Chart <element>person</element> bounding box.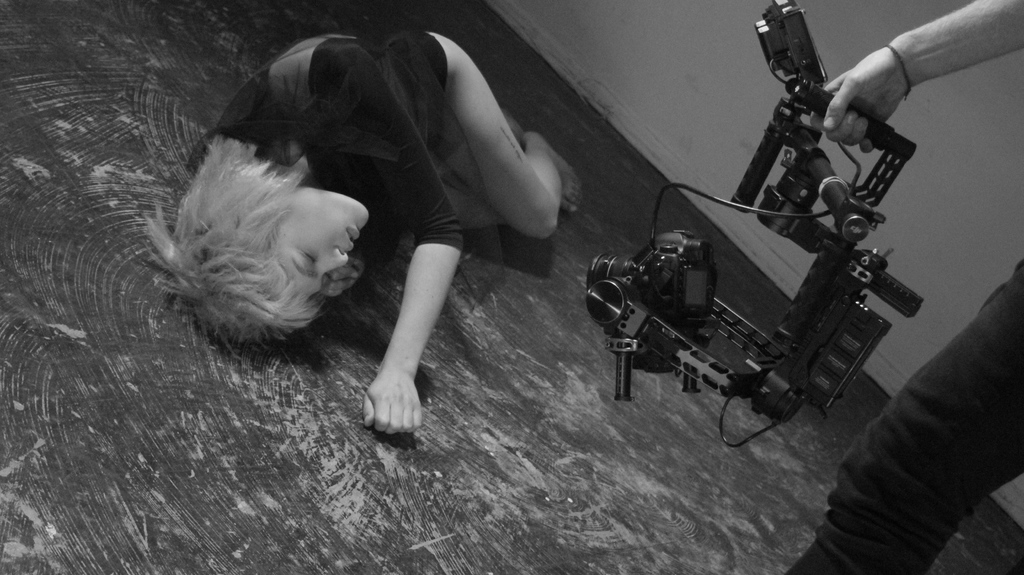
Charted: [x1=184, y1=18, x2=573, y2=423].
